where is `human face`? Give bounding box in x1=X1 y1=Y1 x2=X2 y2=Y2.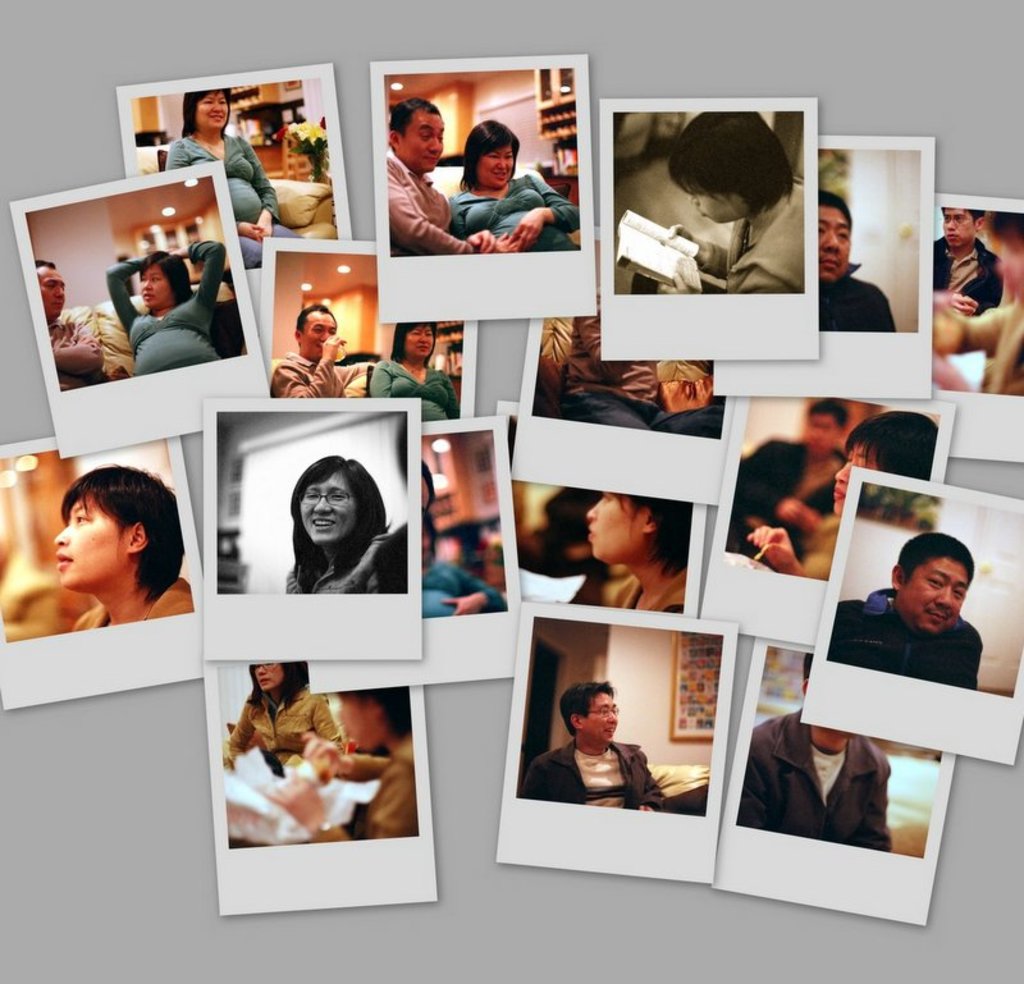
x1=477 y1=138 x2=522 y2=187.
